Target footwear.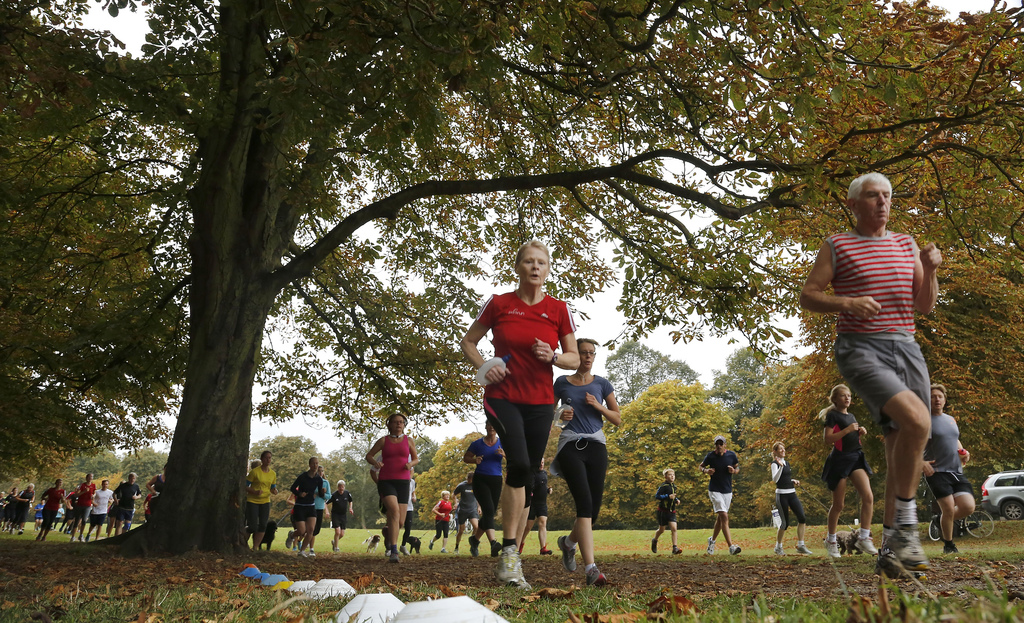
Target region: select_region(944, 541, 960, 556).
